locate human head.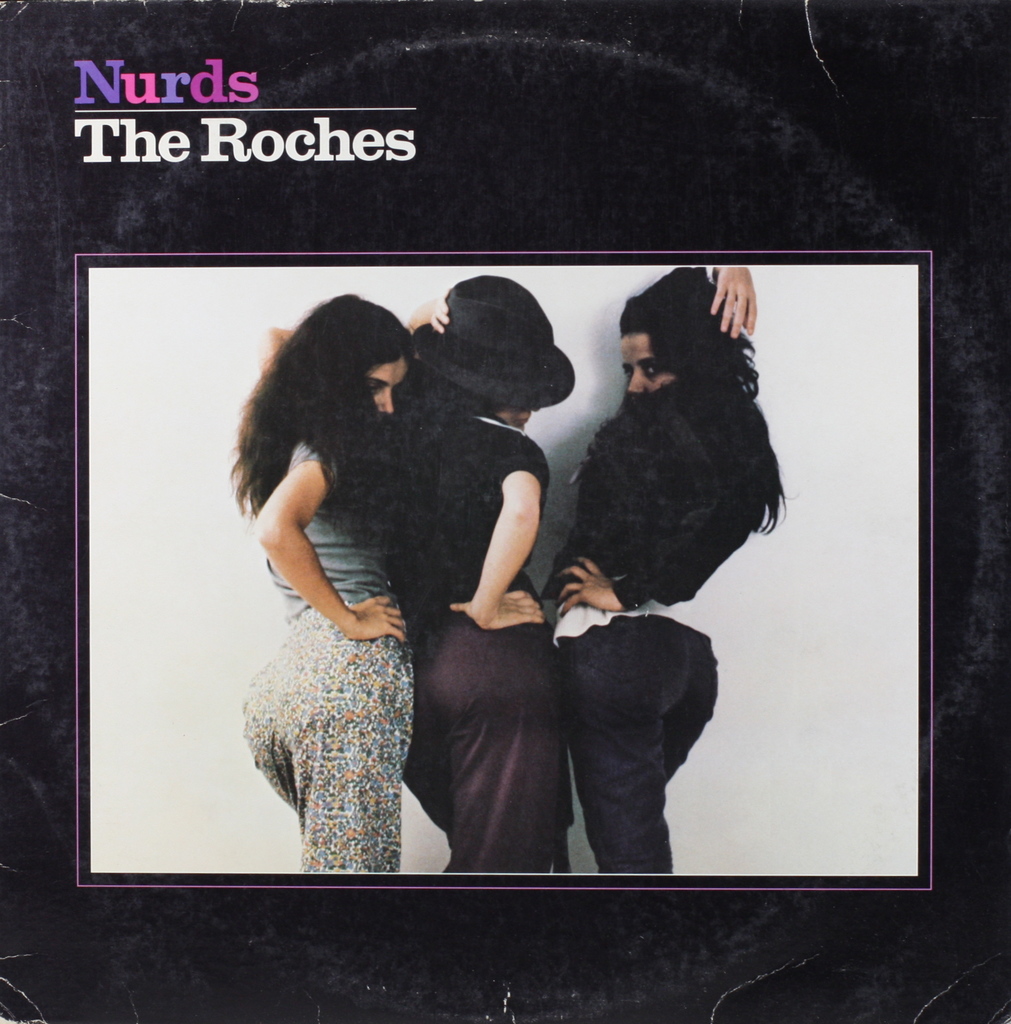
Bounding box: box=[619, 271, 757, 405].
